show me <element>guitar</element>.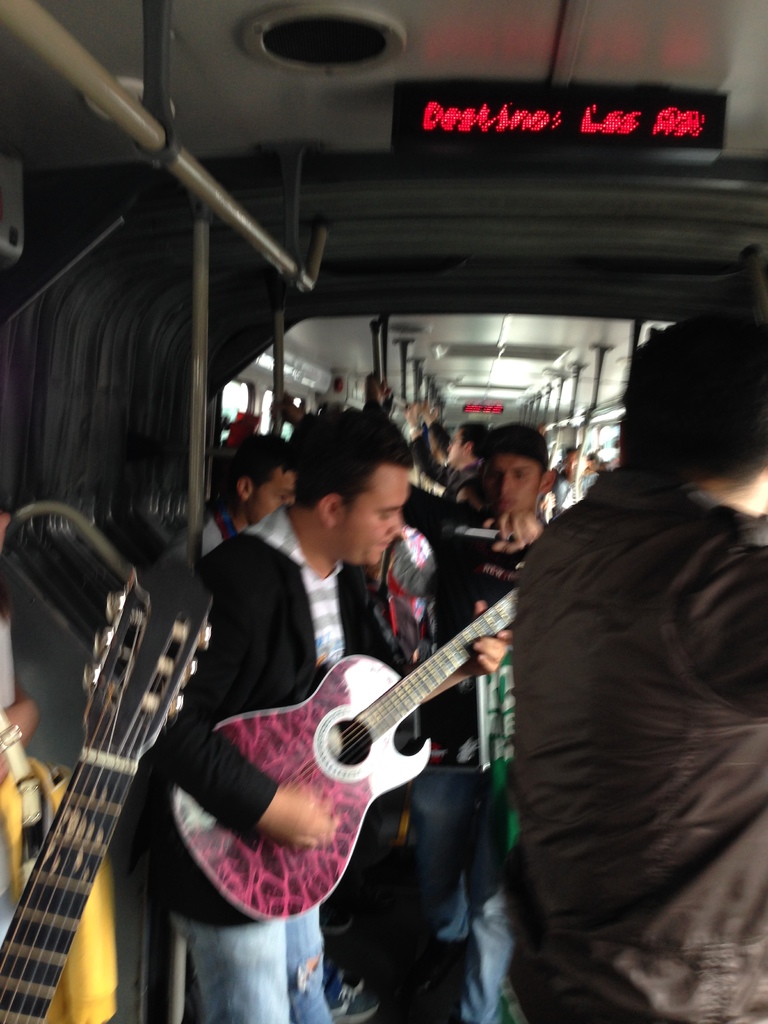
<element>guitar</element> is here: 0 556 220 1023.
